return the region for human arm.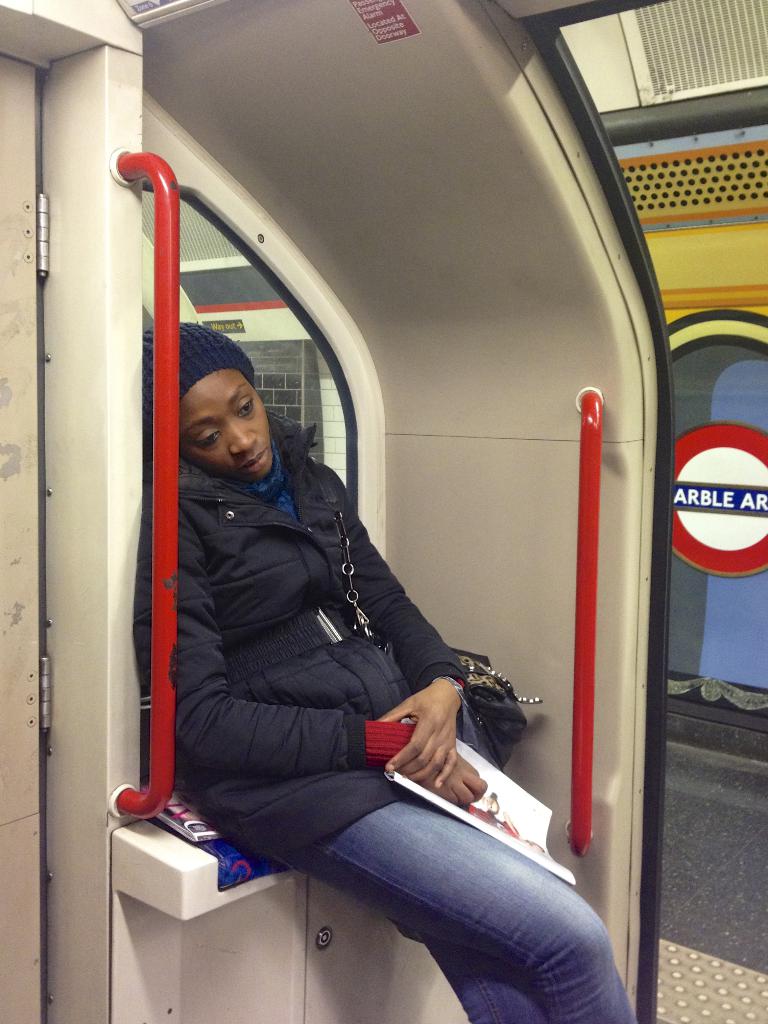
145:533:505:790.
